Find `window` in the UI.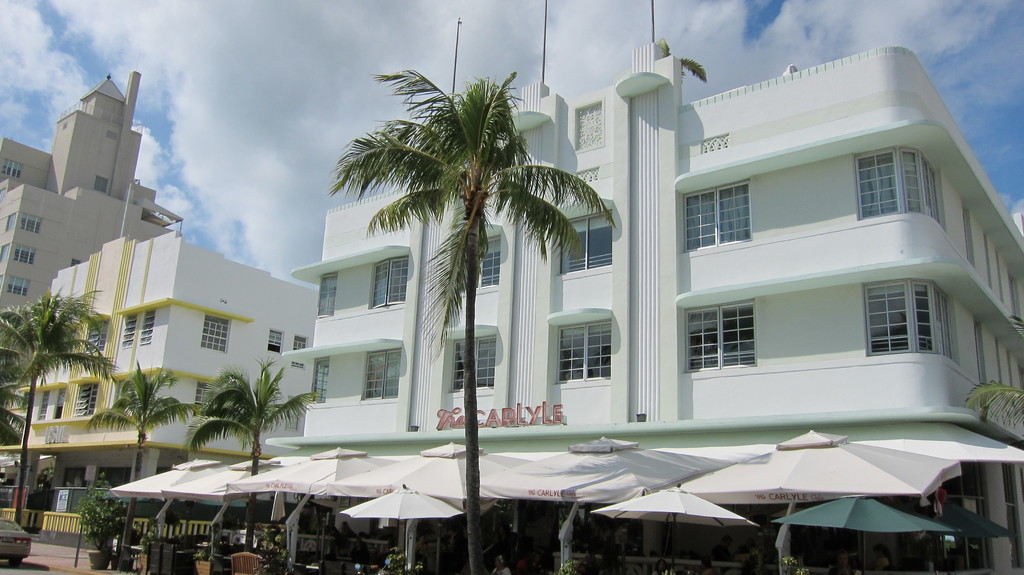
UI element at Rect(441, 334, 508, 398).
